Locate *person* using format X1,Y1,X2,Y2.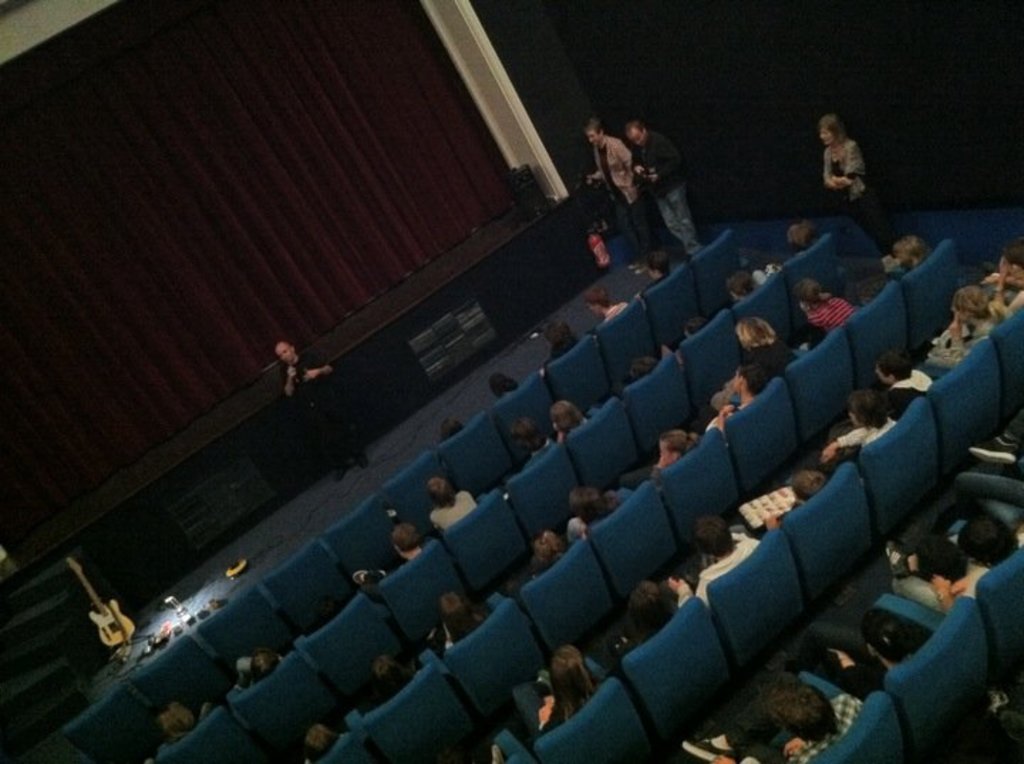
755,460,832,528.
